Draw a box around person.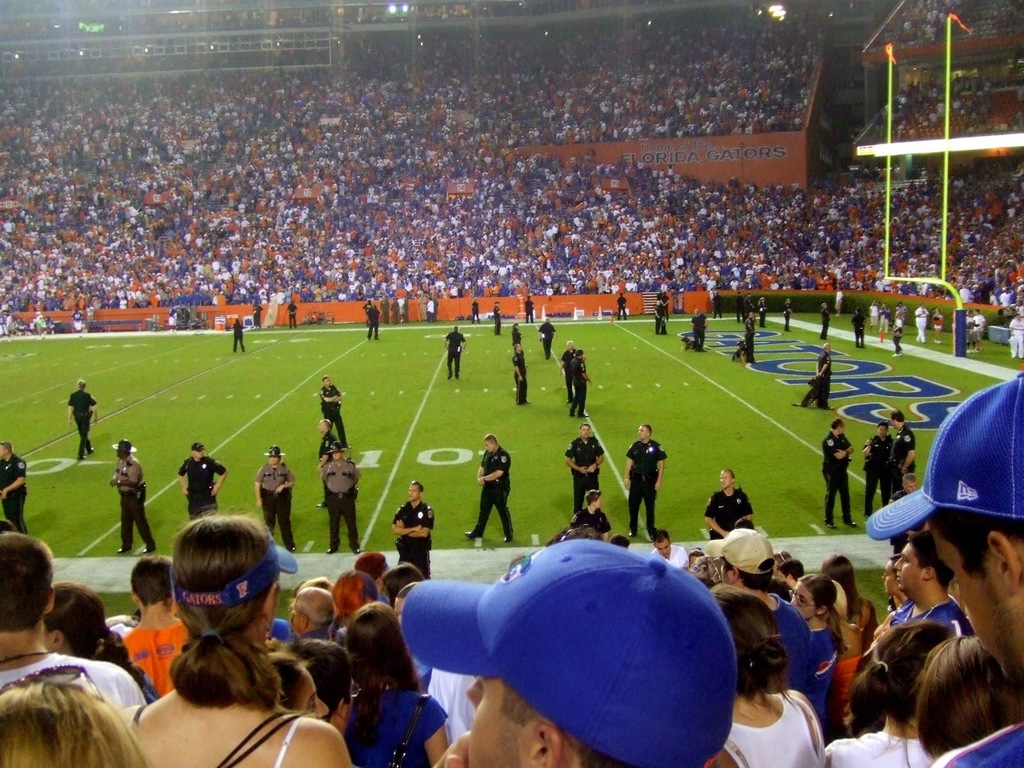
bbox(859, 438, 893, 518).
